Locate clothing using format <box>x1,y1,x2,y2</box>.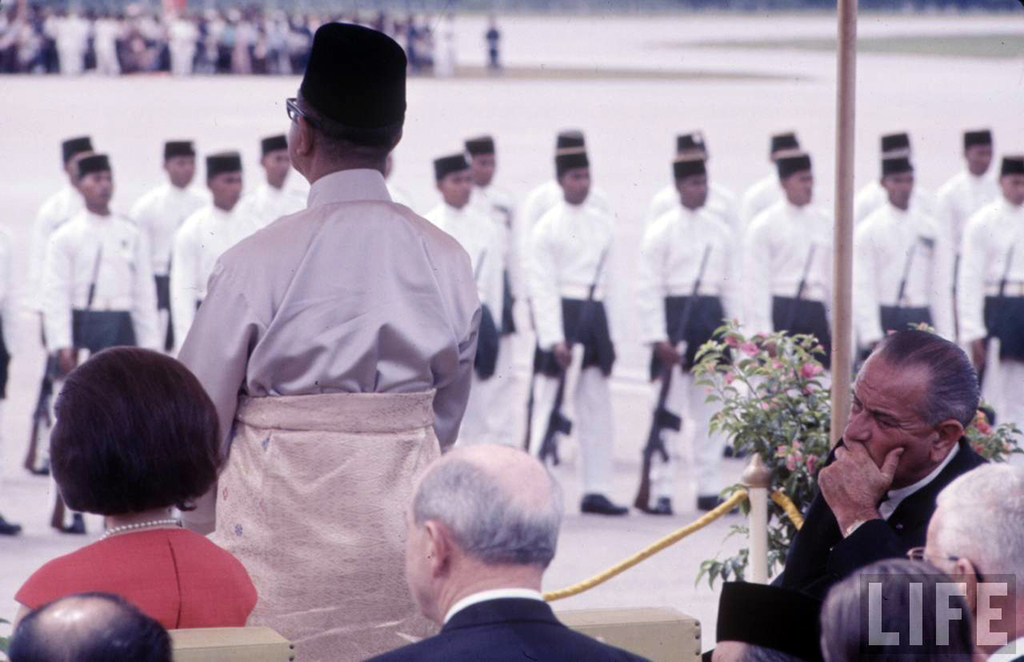
<box>716,431,992,661</box>.
